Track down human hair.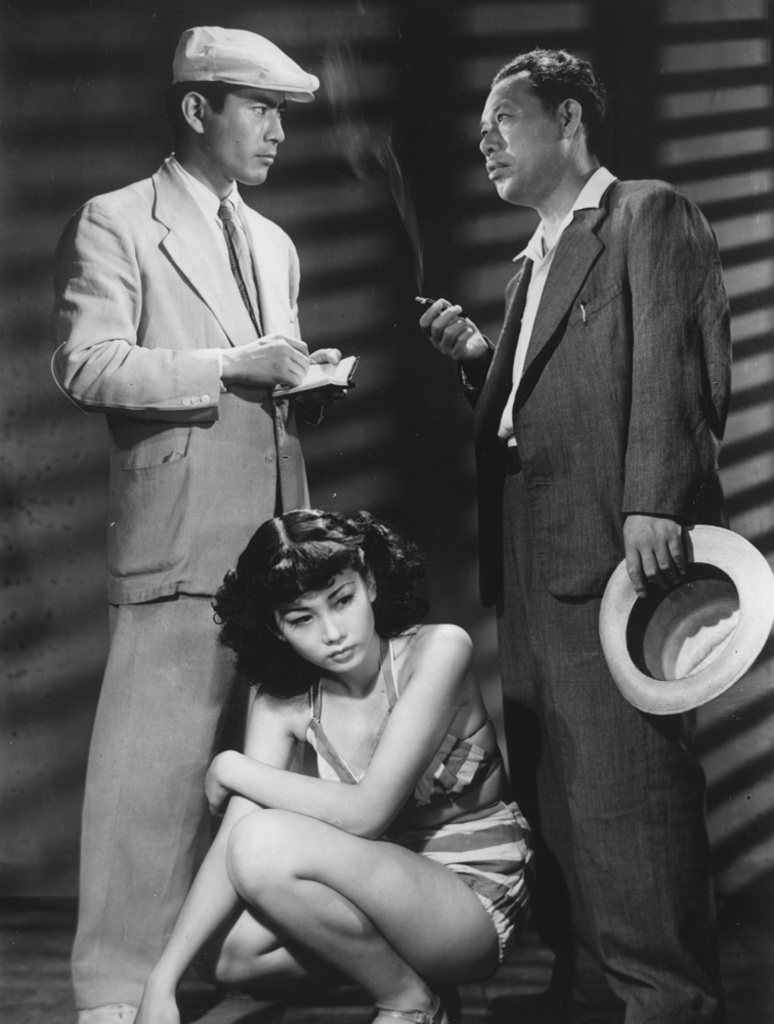
Tracked to detection(167, 78, 250, 150).
